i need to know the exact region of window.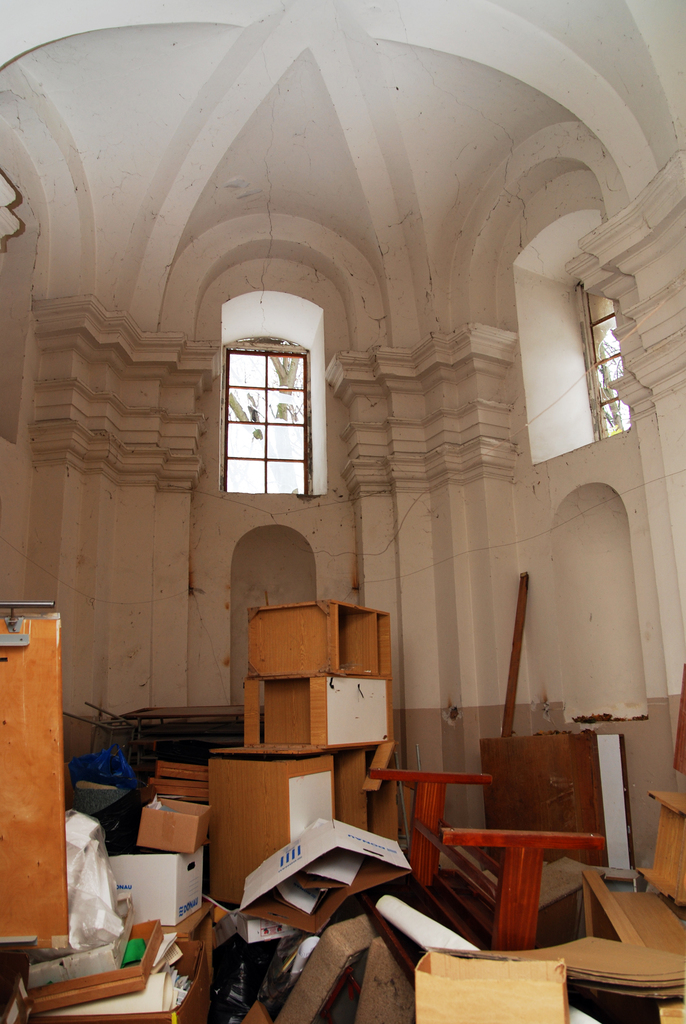
Region: rect(573, 284, 629, 445).
